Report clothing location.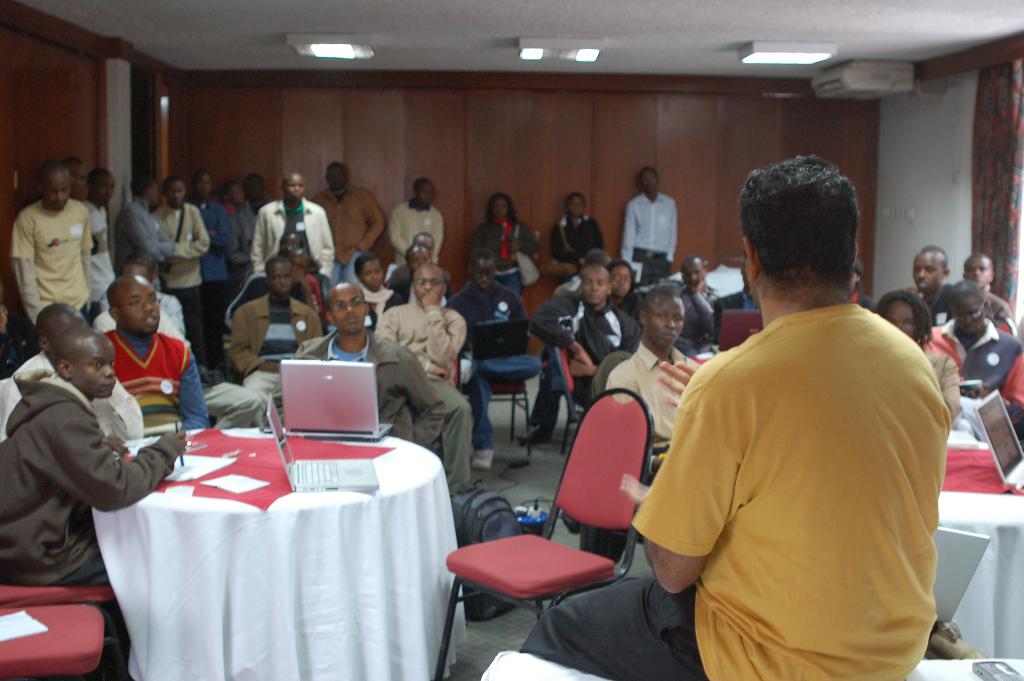
Report: 536,292,628,354.
